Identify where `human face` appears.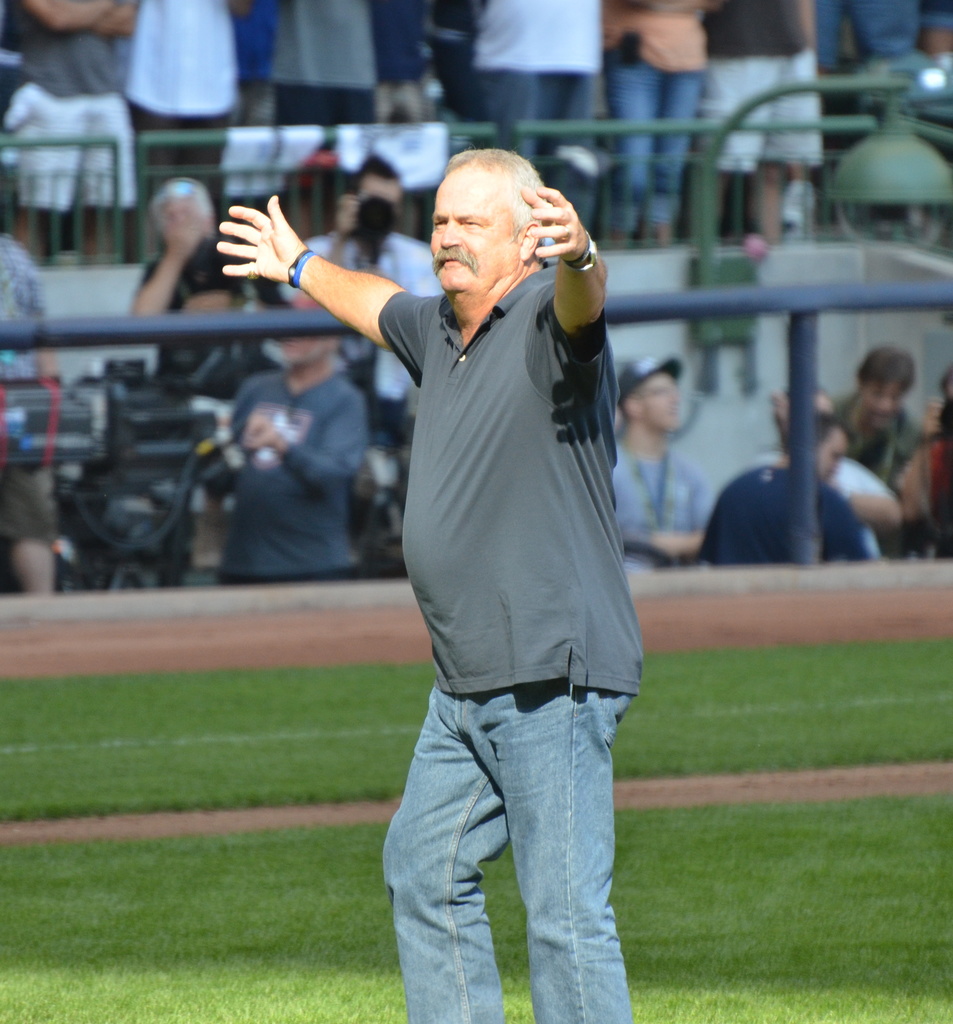
Appears at 277, 335, 340, 367.
